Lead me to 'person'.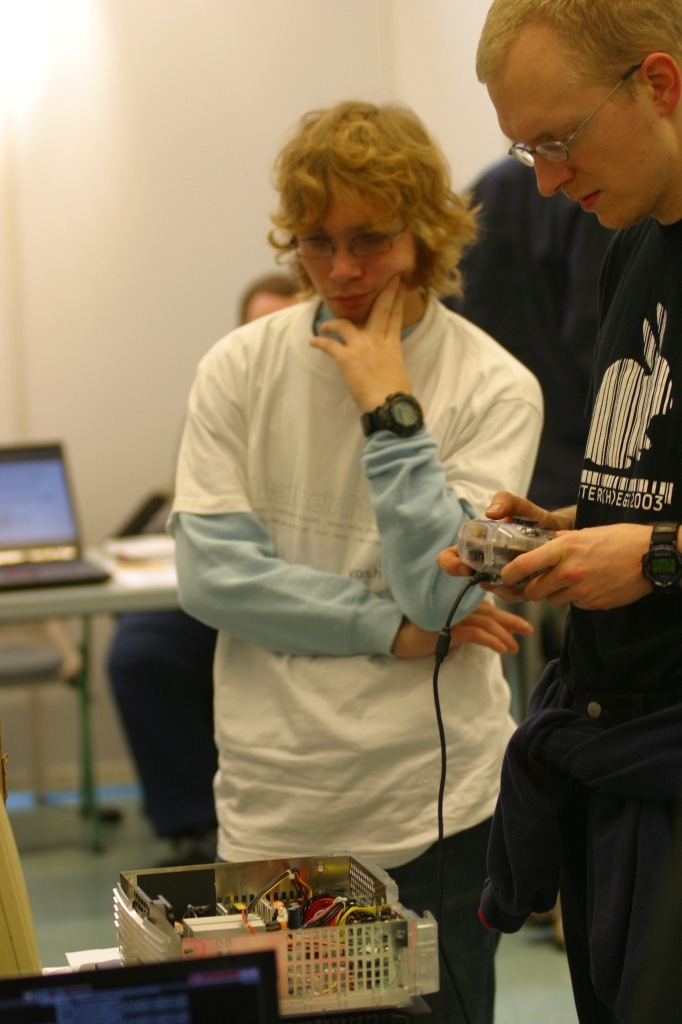
Lead to box=[146, 80, 575, 979].
